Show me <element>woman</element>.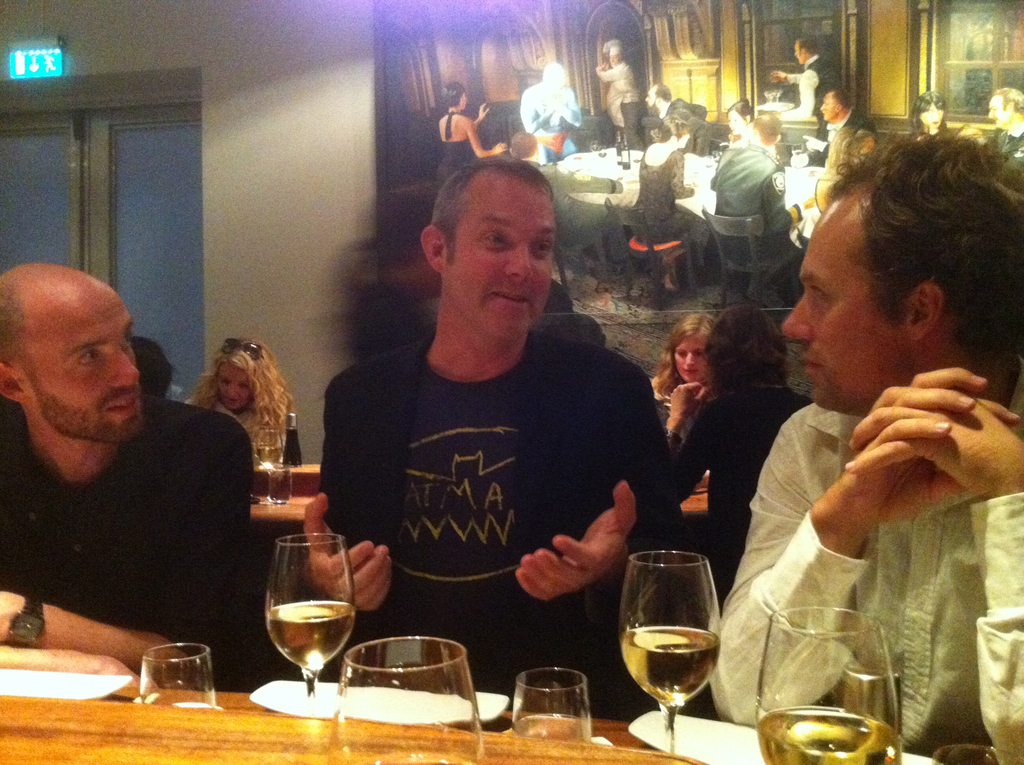
<element>woman</element> is here: region(630, 114, 708, 292).
